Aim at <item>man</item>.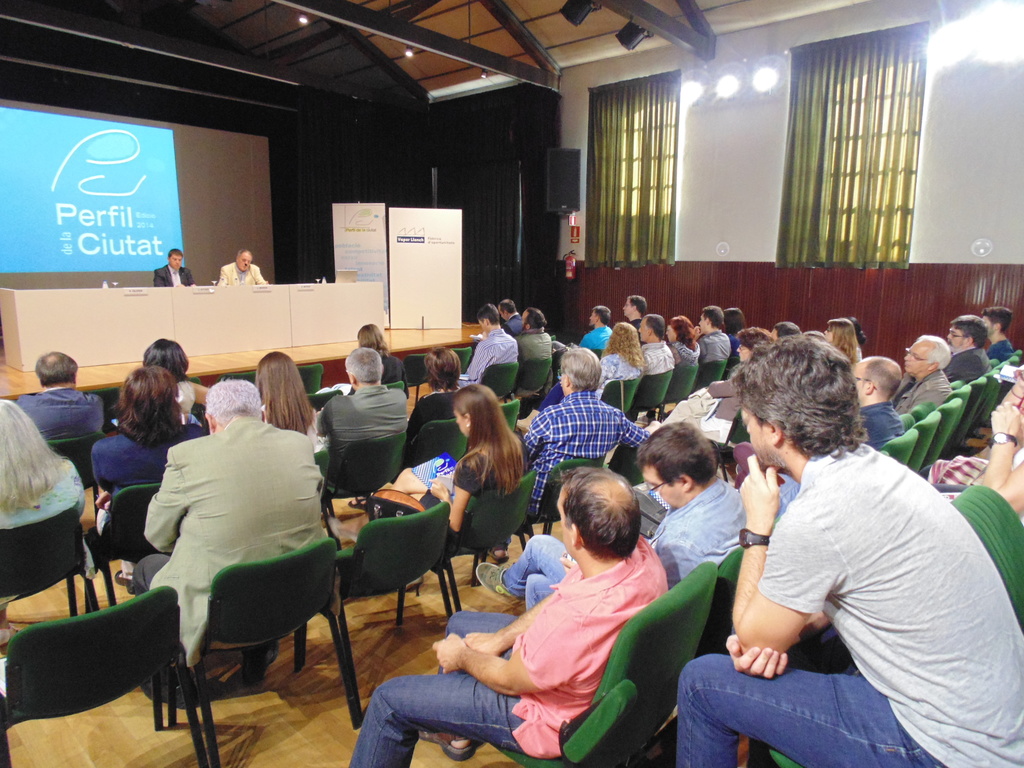
Aimed at bbox=[344, 465, 671, 767].
